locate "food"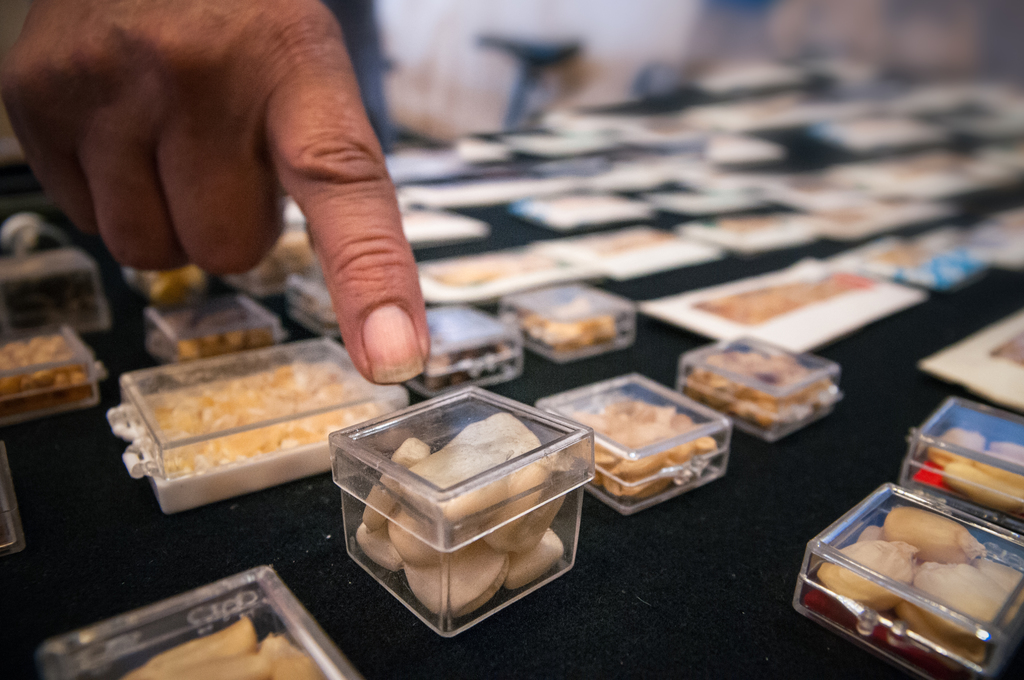
0/329/88/398
